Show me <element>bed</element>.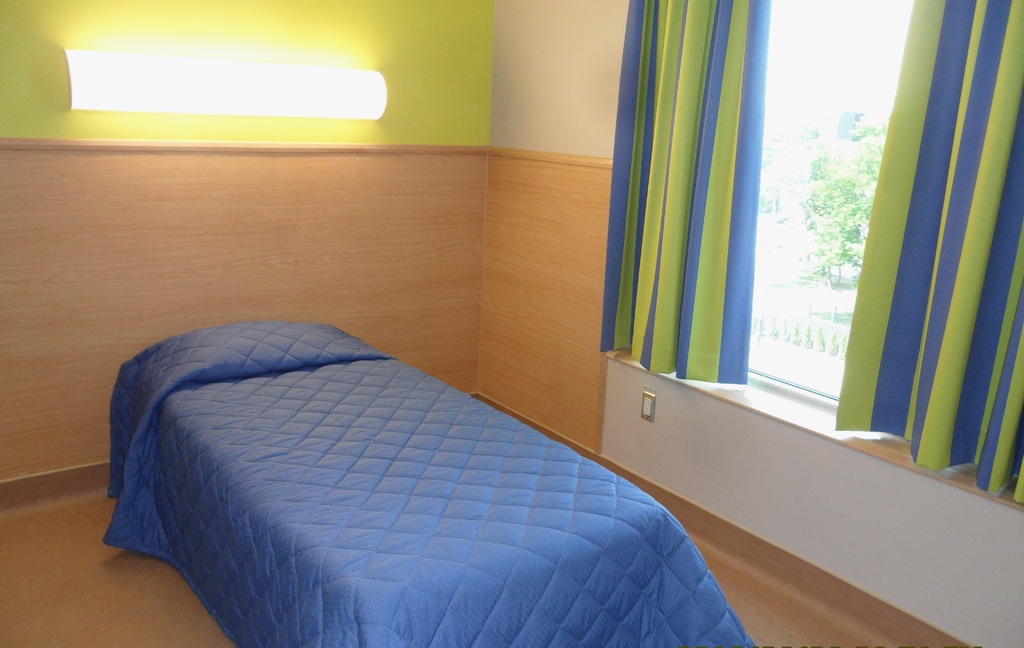
<element>bed</element> is here: 105 320 756 647.
